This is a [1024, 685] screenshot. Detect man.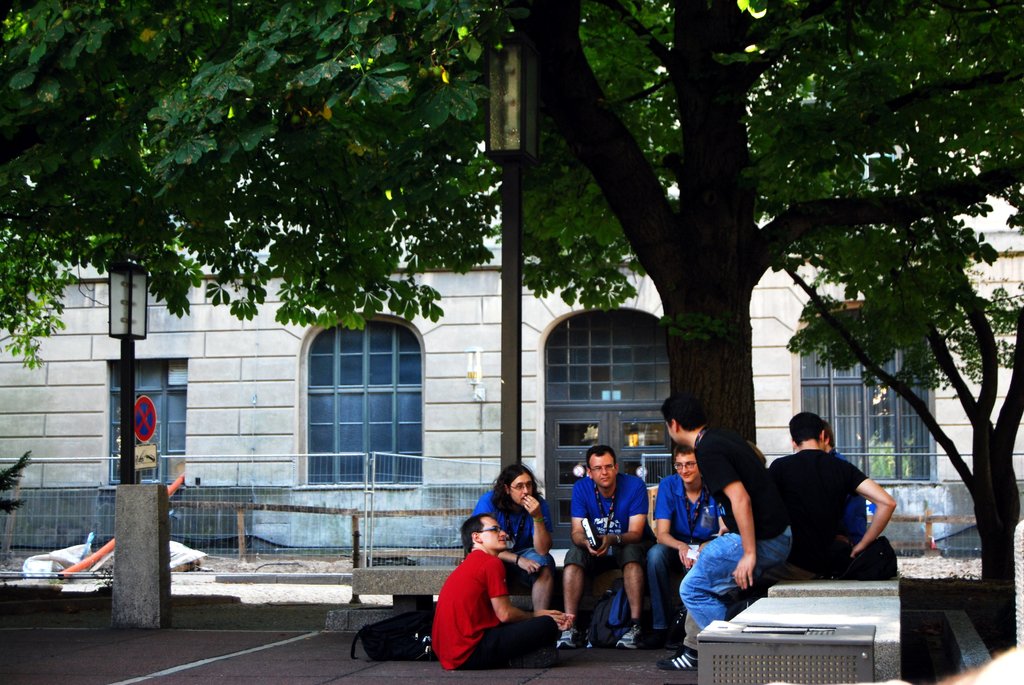
{"left": 551, "top": 437, "right": 661, "bottom": 654}.
